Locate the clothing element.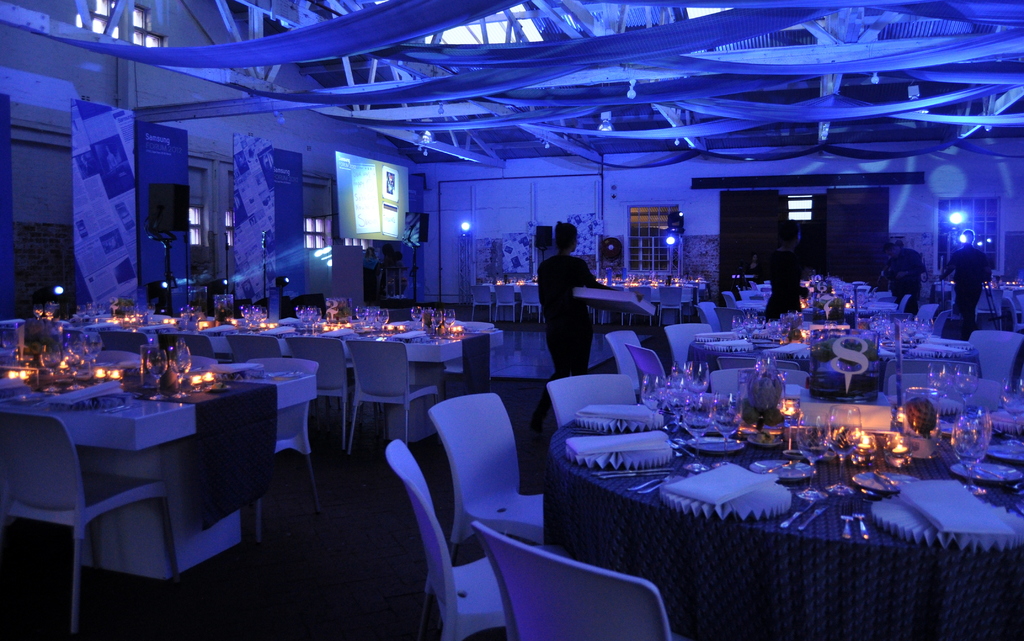
Element bbox: [742,264,769,282].
